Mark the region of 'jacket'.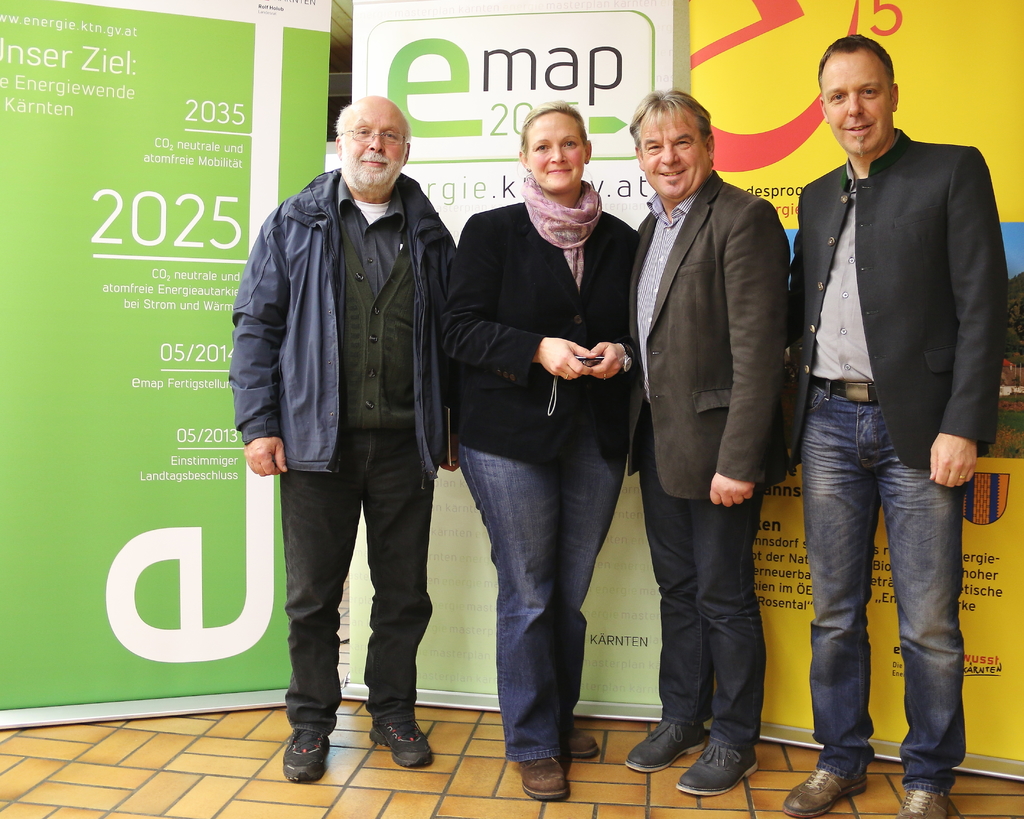
Region: BBox(224, 166, 463, 469).
